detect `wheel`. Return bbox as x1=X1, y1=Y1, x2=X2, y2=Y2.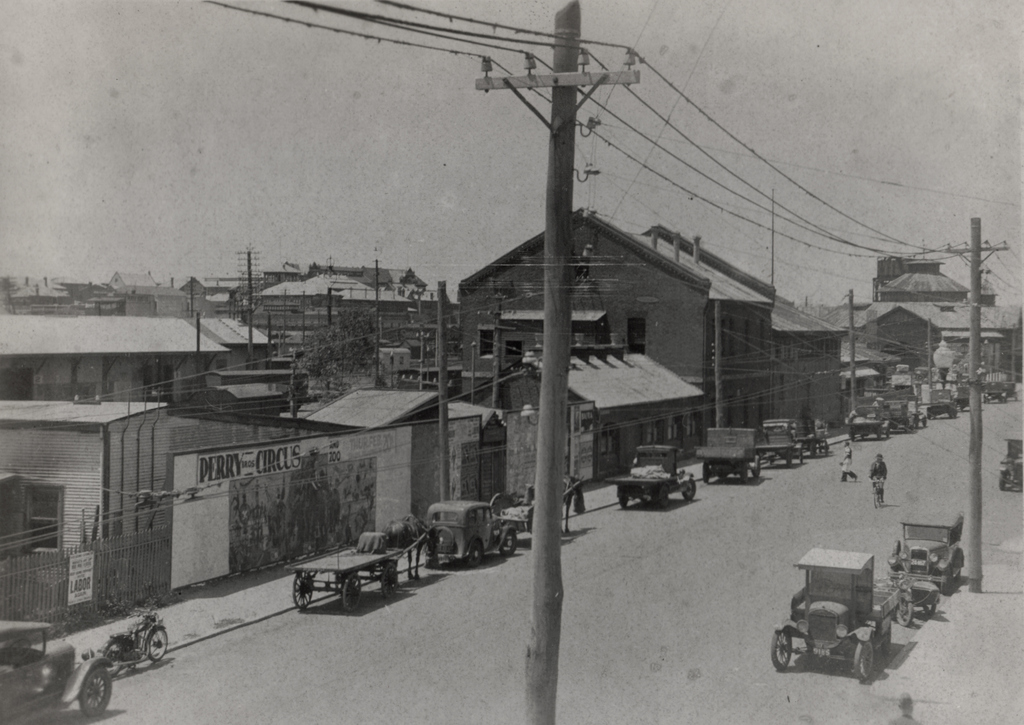
x1=682, y1=478, x2=701, y2=500.
